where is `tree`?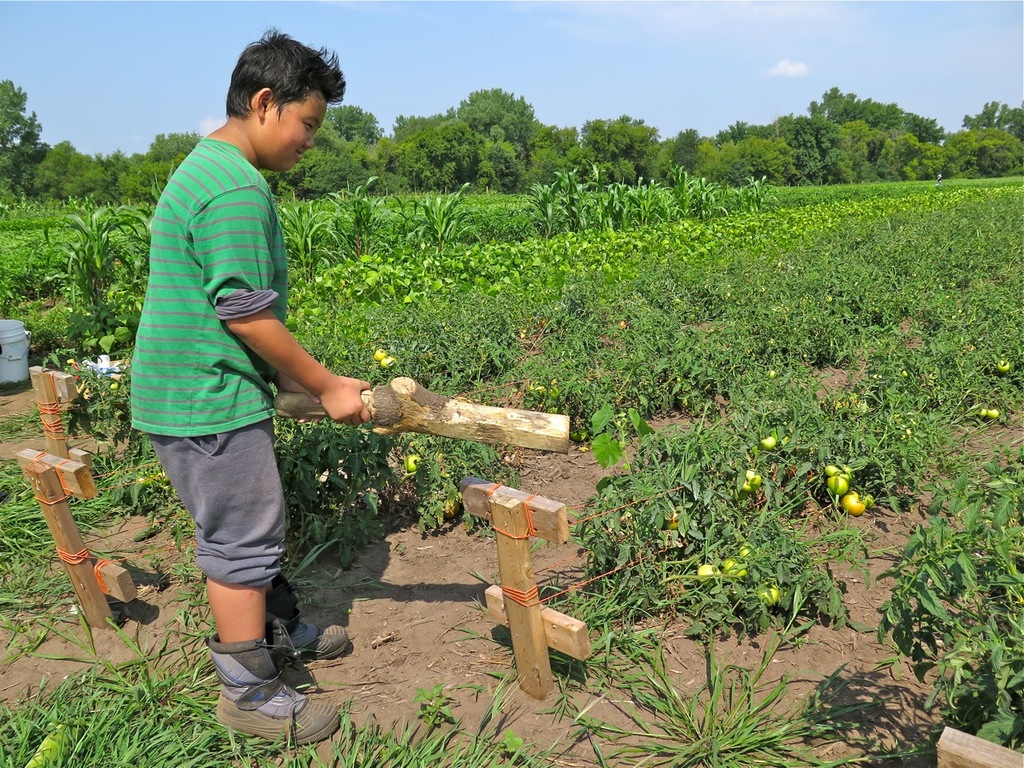
[left=346, top=104, right=486, bottom=170].
